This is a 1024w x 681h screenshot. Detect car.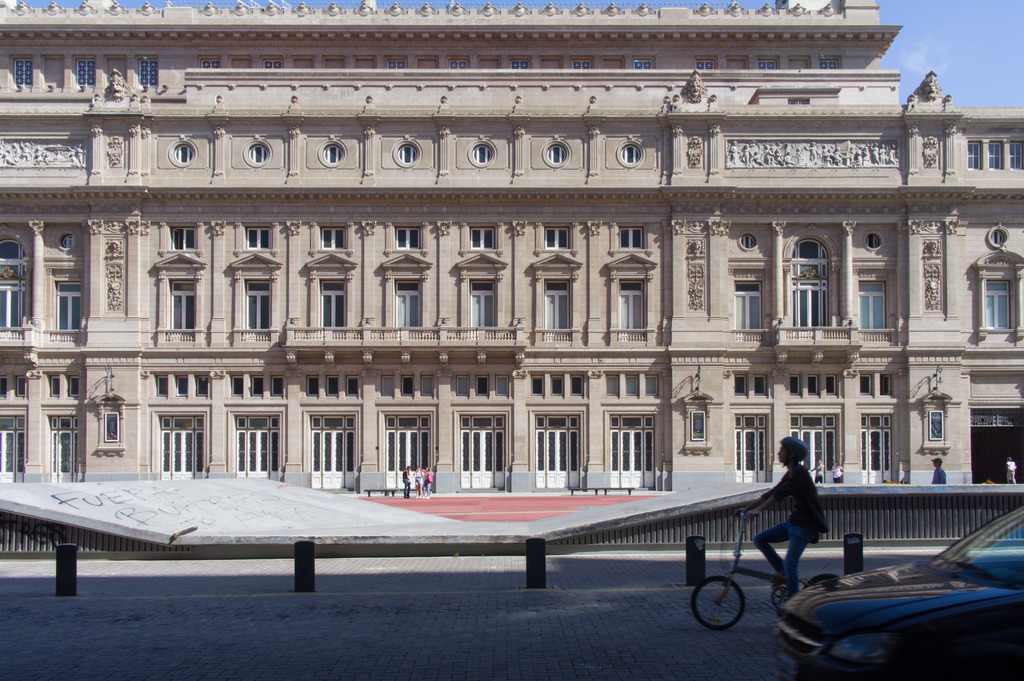
bbox=(769, 504, 1016, 665).
